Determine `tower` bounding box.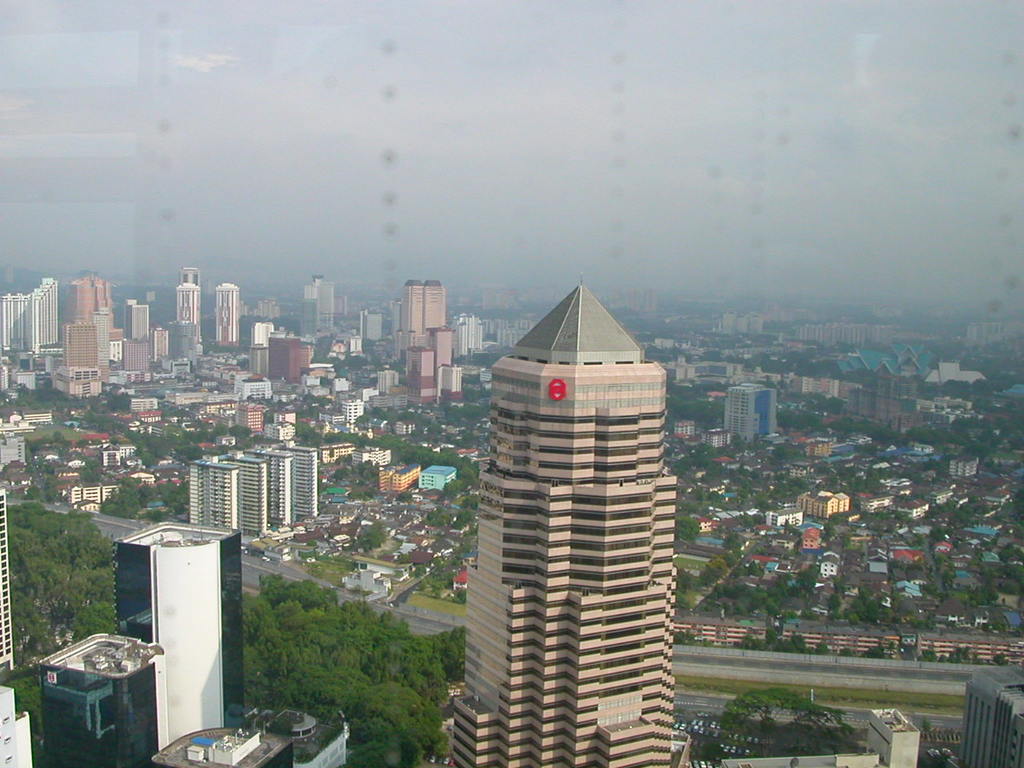
Determined: rect(61, 262, 110, 323).
